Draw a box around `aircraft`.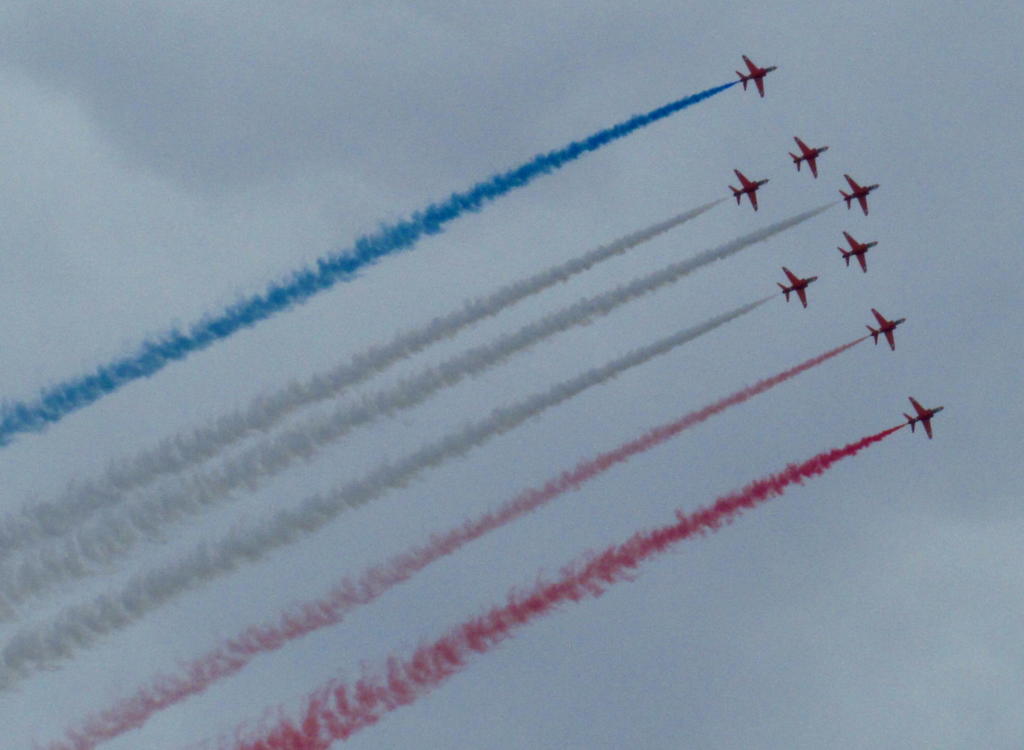
729/167/770/213.
